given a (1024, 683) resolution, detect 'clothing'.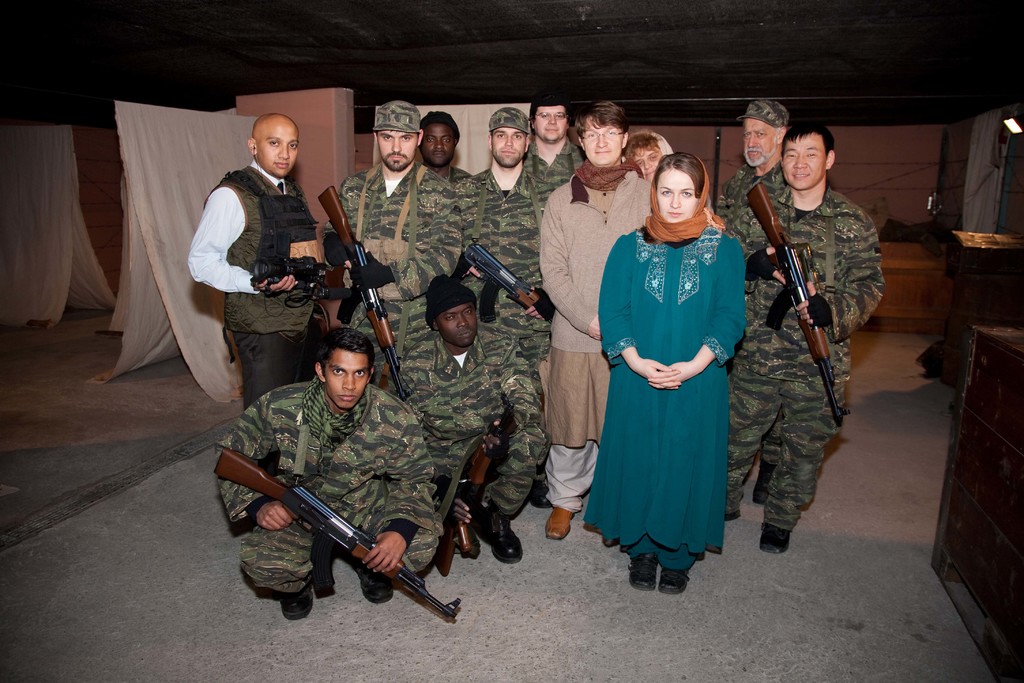
x1=599 y1=200 x2=753 y2=551.
